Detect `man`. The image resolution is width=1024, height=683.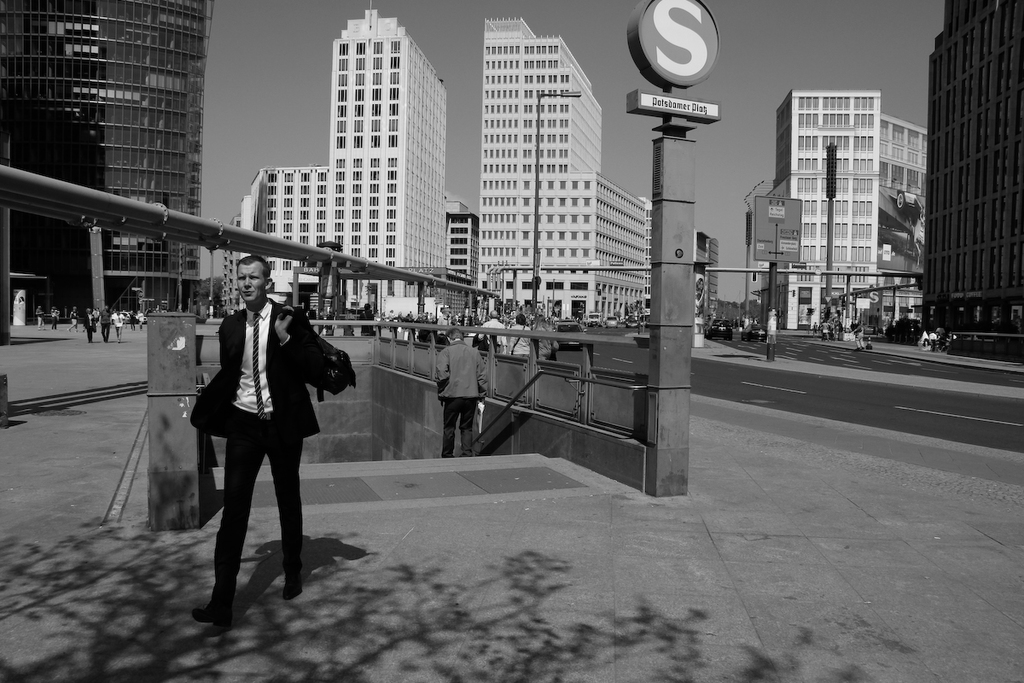
<box>434,332,489,458</box>.
